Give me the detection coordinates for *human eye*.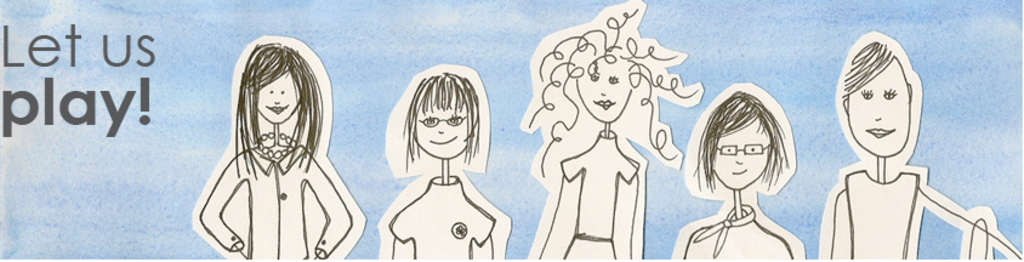
BBox(588, 72, 603, 85).
